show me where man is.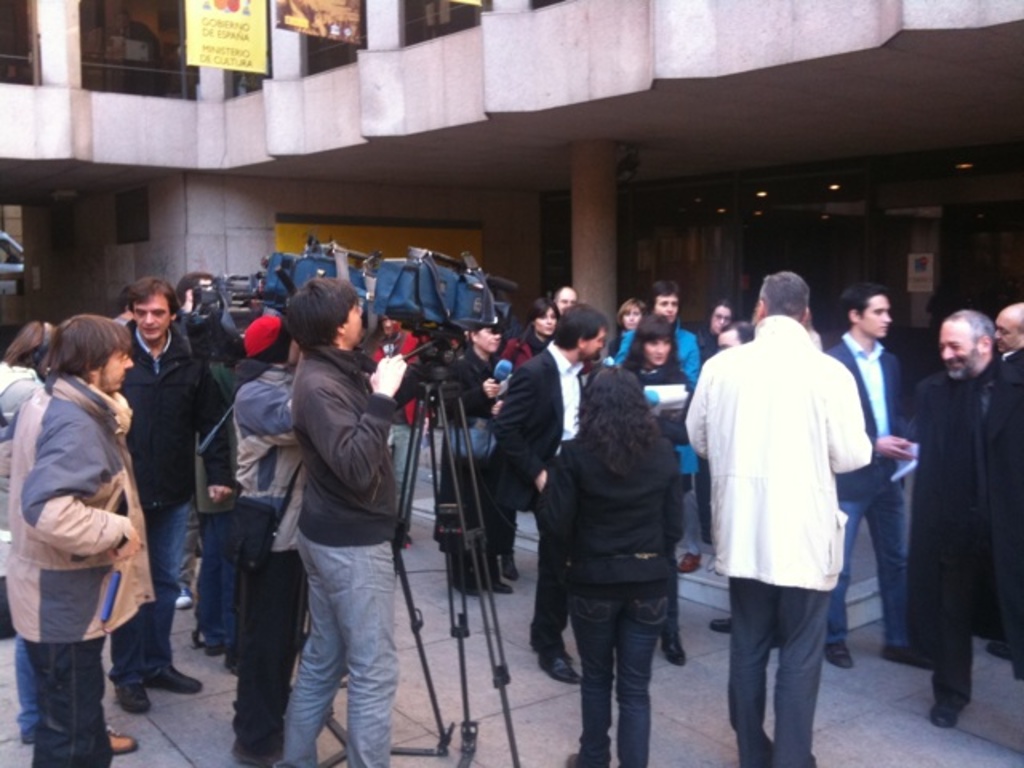
man is at select_region(917, 309, 1022, 720).
